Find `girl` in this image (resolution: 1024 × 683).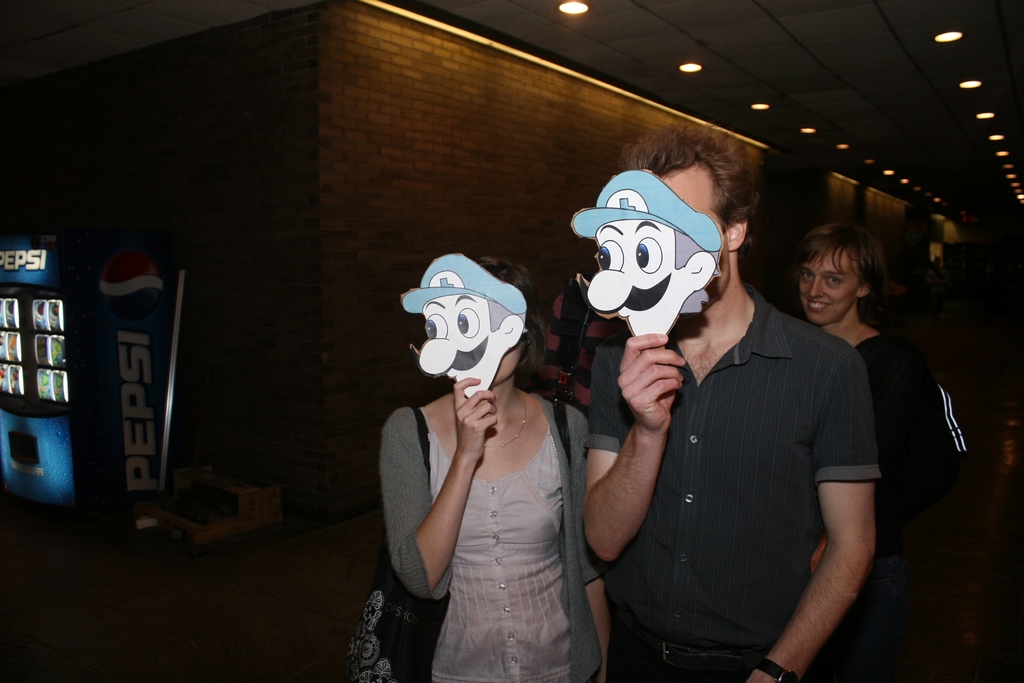
crop(378, 261, 611, 682).
